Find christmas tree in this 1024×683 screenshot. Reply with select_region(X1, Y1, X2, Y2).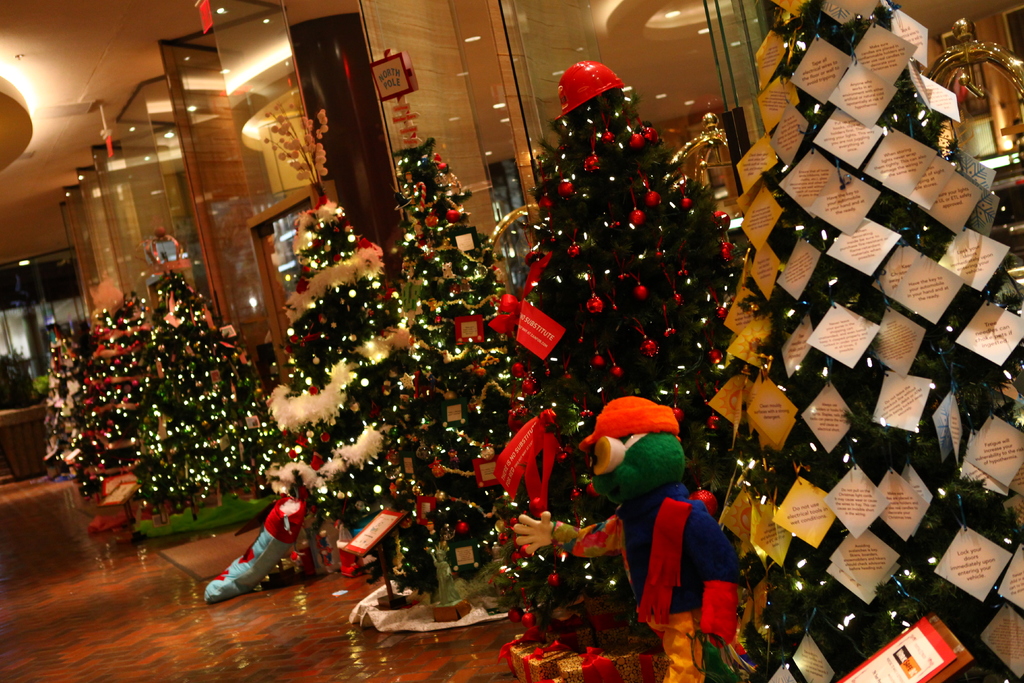
select_region(509, 55, 739, 627).
